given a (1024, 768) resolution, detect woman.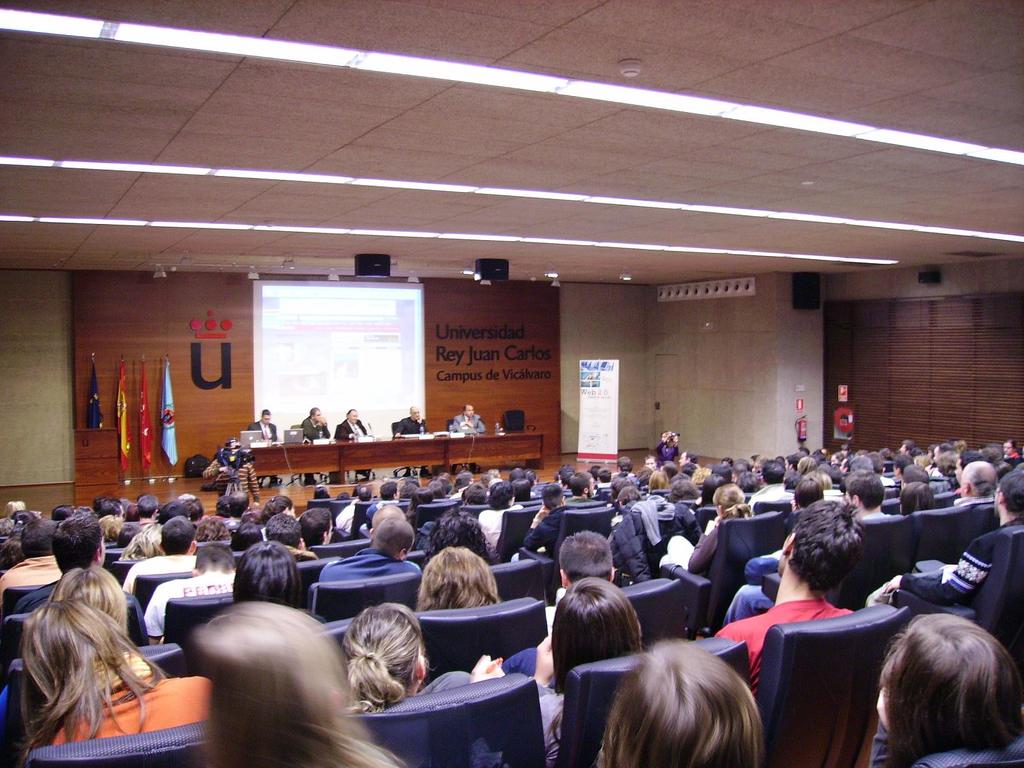
box=[600, 639, 769, 767].
